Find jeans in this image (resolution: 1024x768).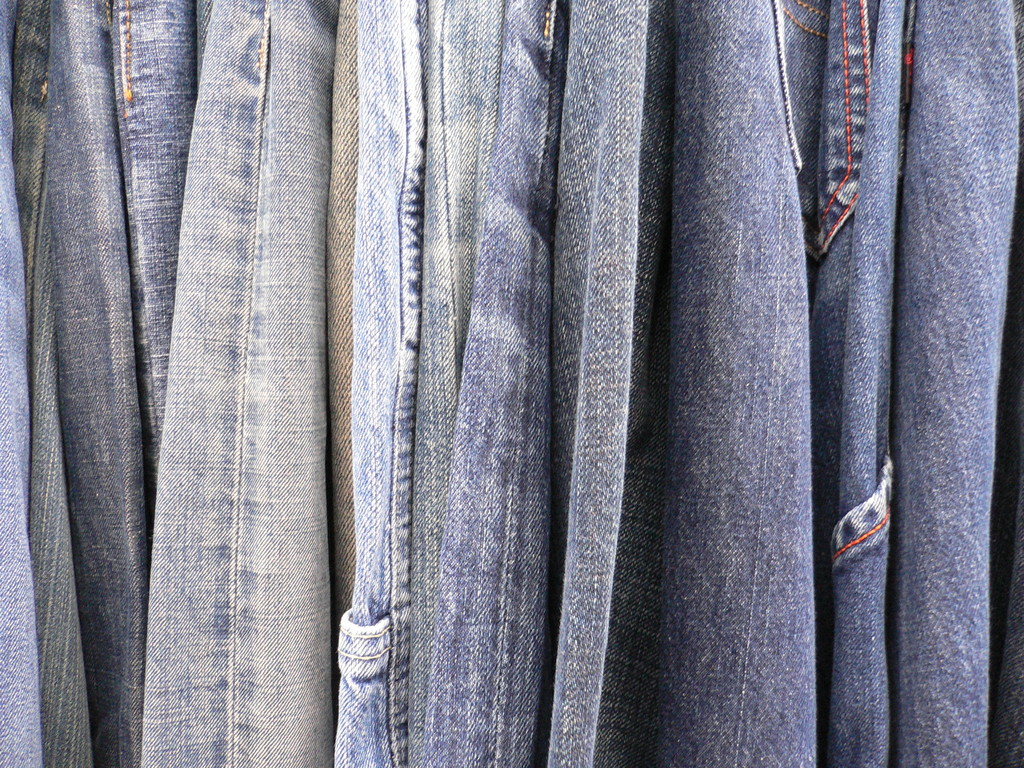
left=19, top=0, right=987, bottom=704.
